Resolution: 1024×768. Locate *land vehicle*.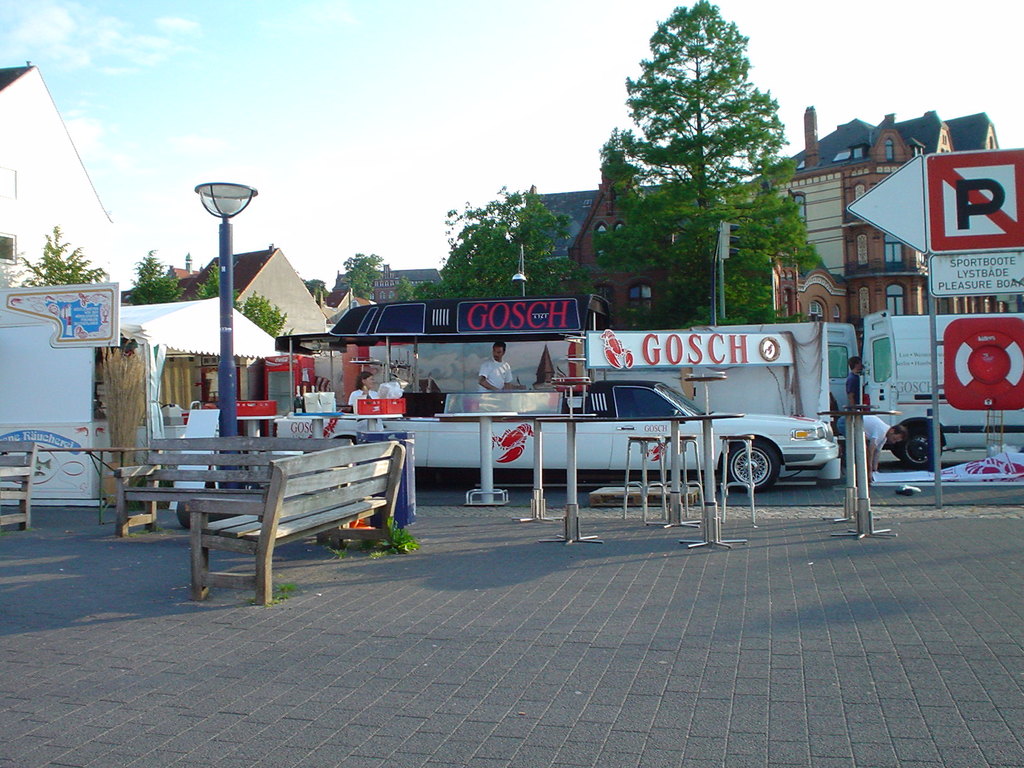
[left=260, top=365, right=854, bottom=504].
